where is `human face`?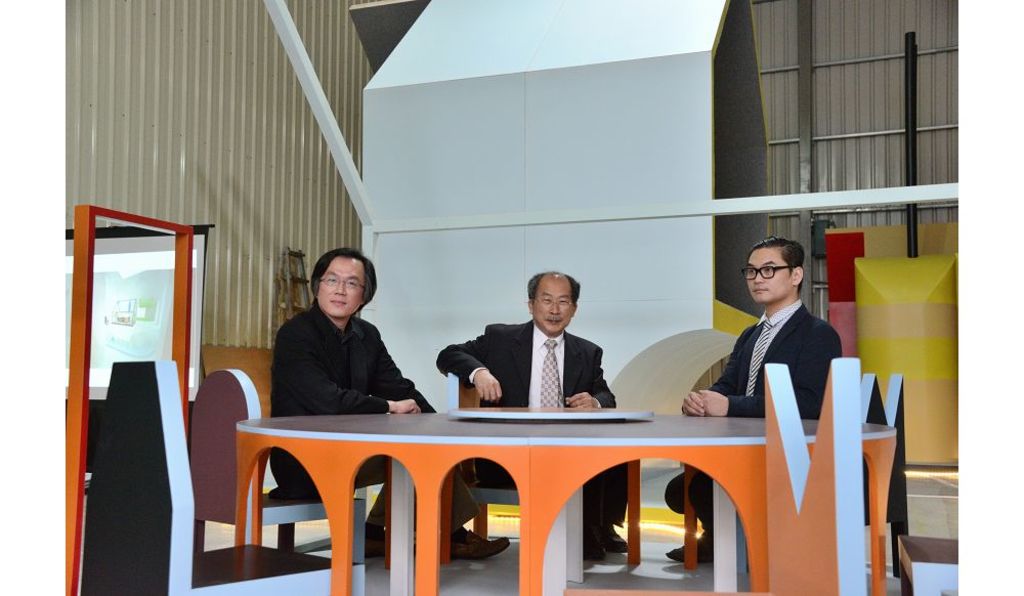
BBox(318, 261, 369, 318).
